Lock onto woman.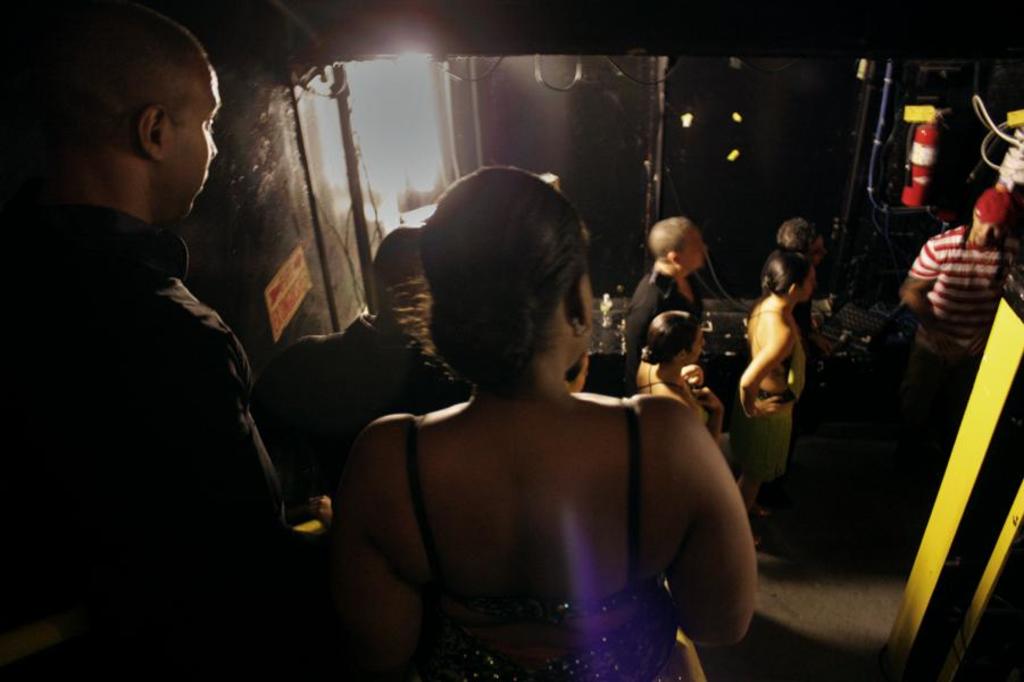
Locked: {"left": 315, "top": 175, "right": 758, "bottom": 663}.
